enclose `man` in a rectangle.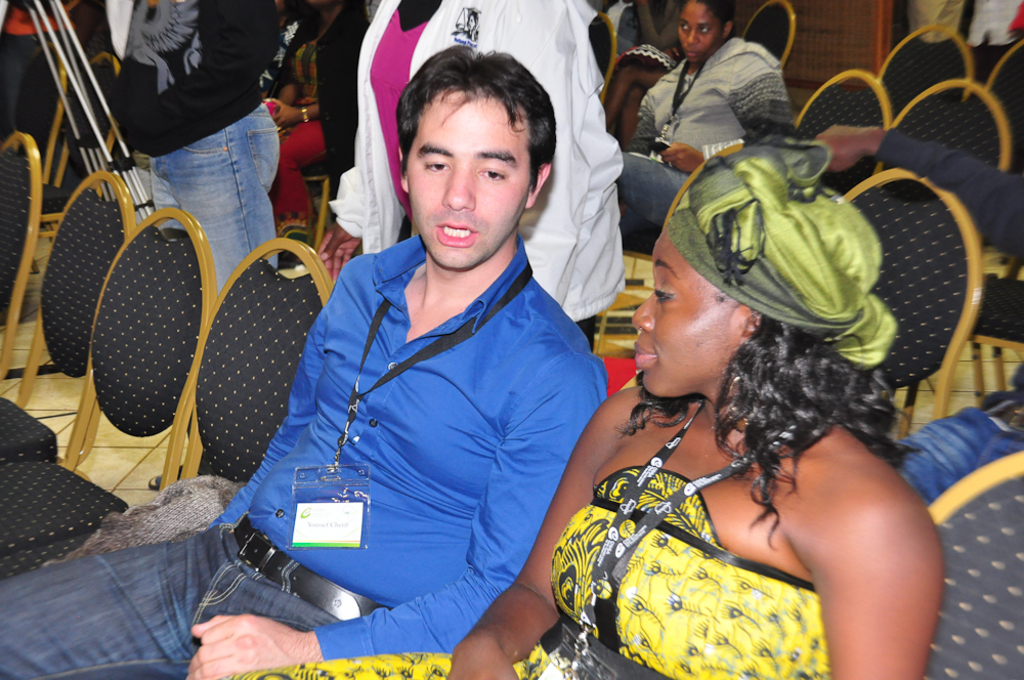
(left=0, top=42, right=610, bottom=679).
